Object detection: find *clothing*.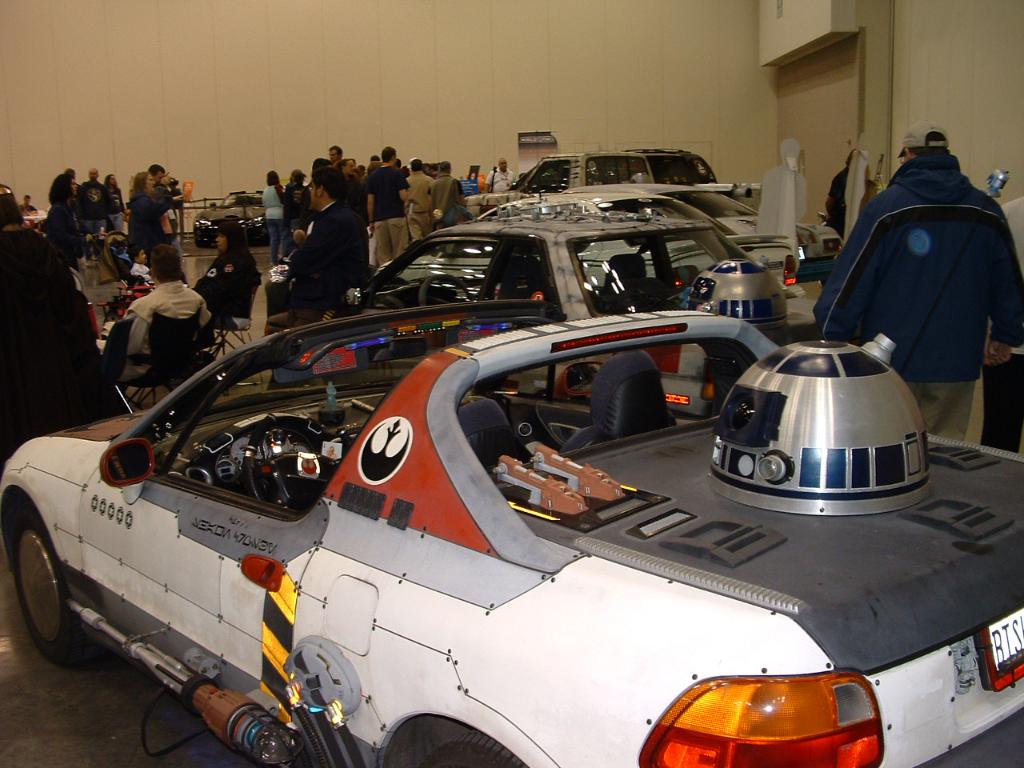
bbox(197, 242, 259, 333).
